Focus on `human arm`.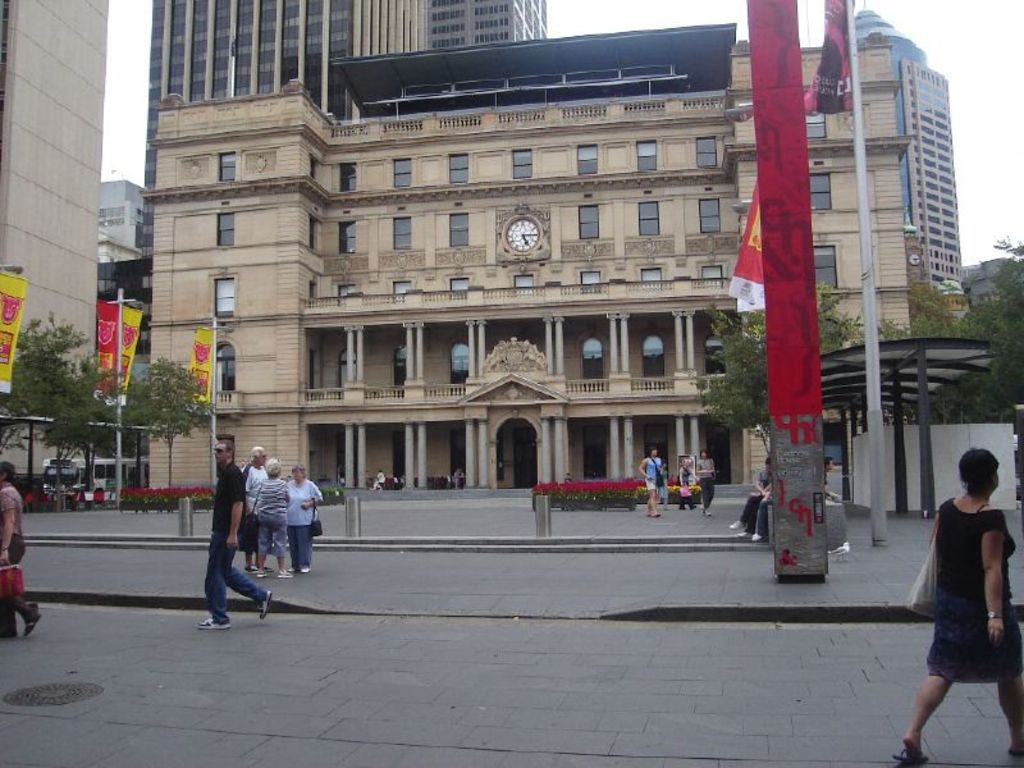
Focused at detection(754, 472, 764, 480).
